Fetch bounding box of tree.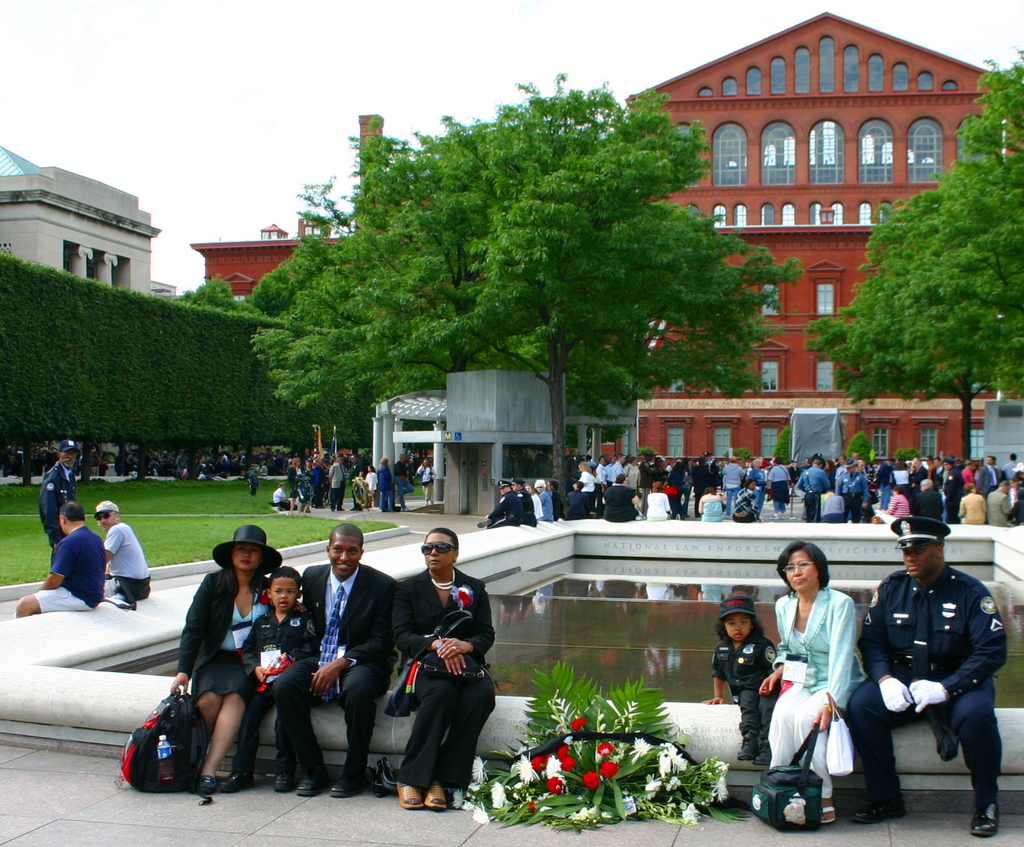
Bbox: [502, 455, 517, 478].
